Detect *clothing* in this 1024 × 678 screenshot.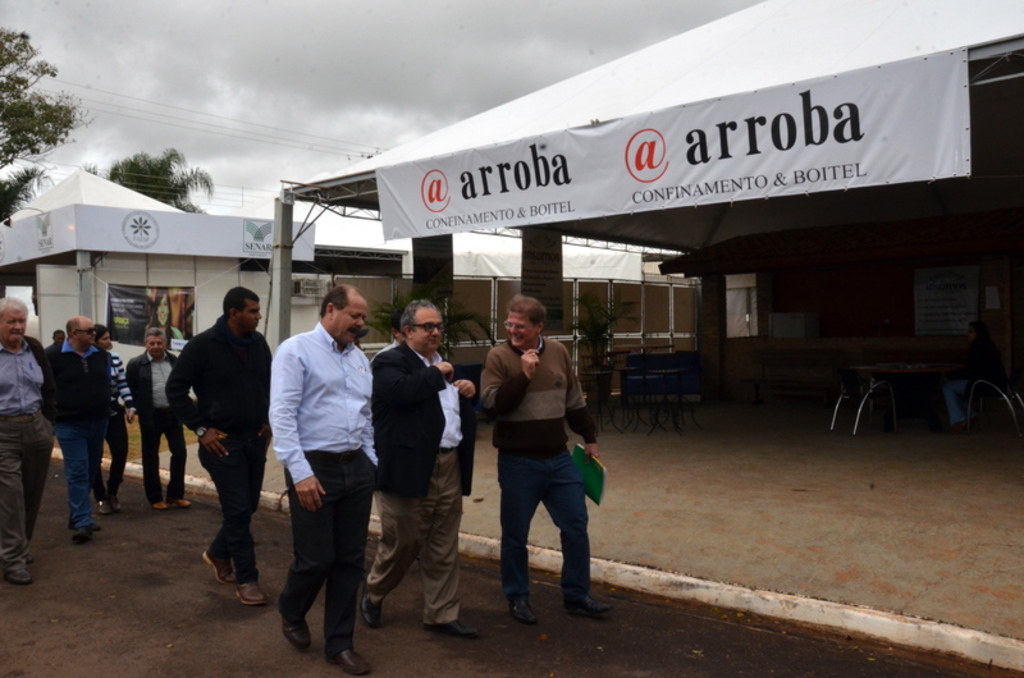
Detection: rect(265, 278, 383, 643).
